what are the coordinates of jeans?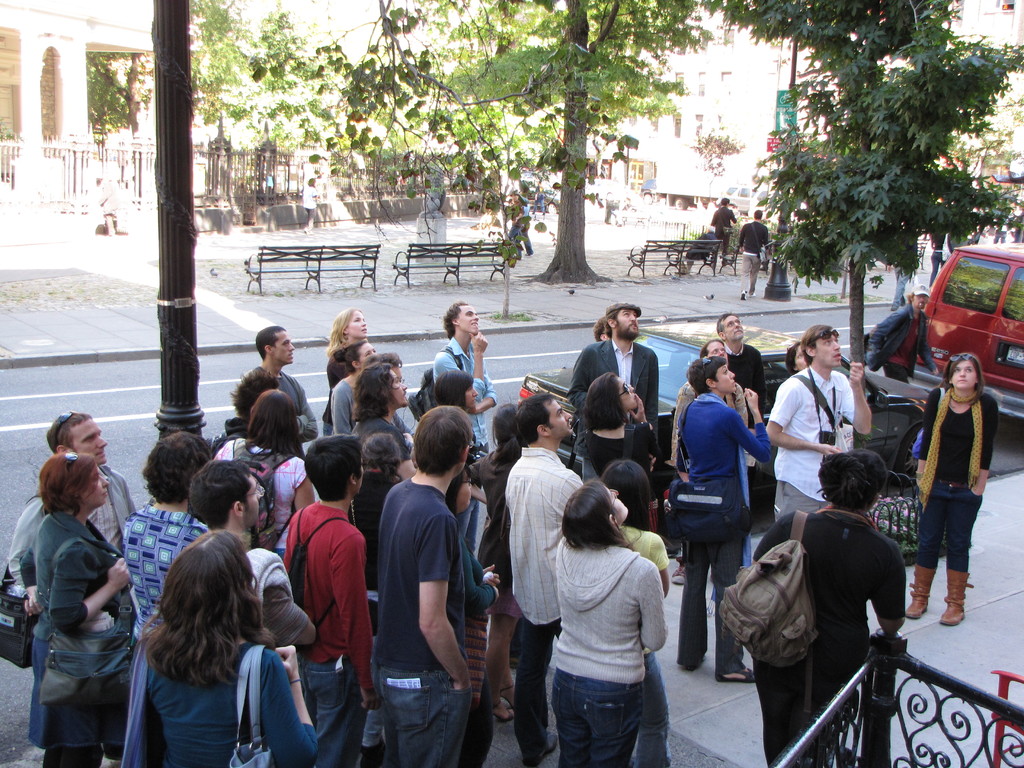
(669, 521, 756, 676).
